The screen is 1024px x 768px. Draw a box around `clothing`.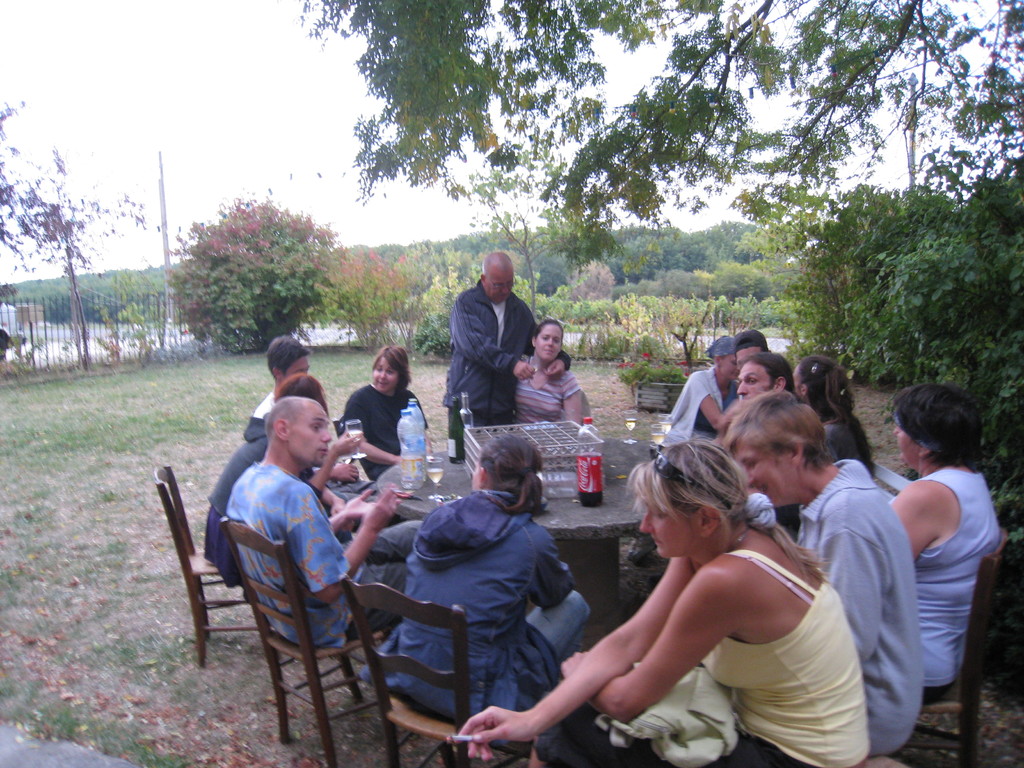
bbox=[337, 378, 426, 463].
